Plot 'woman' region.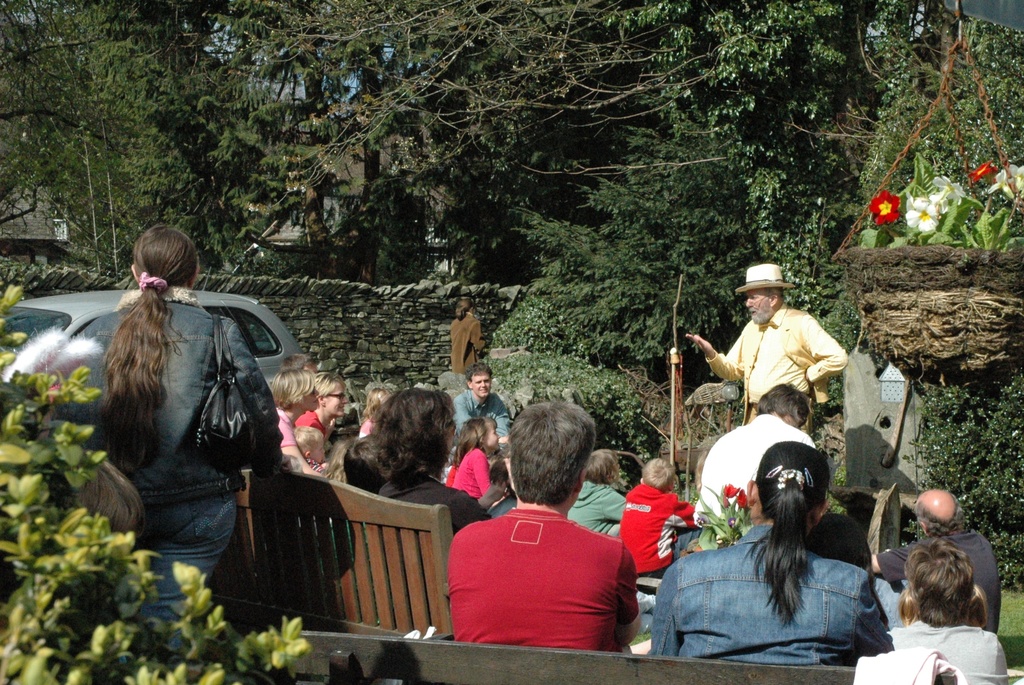
Plotted at pyautogui.locateOnScreen(653, 421, 911, 664).
